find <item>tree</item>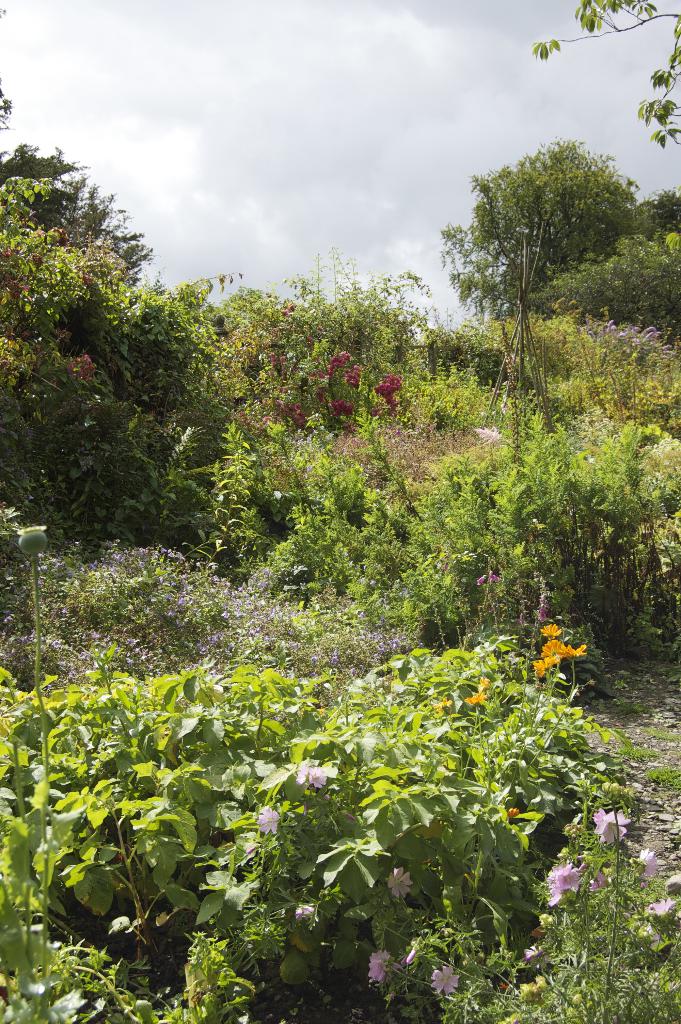
BBox(438, 142, 644, 318)
